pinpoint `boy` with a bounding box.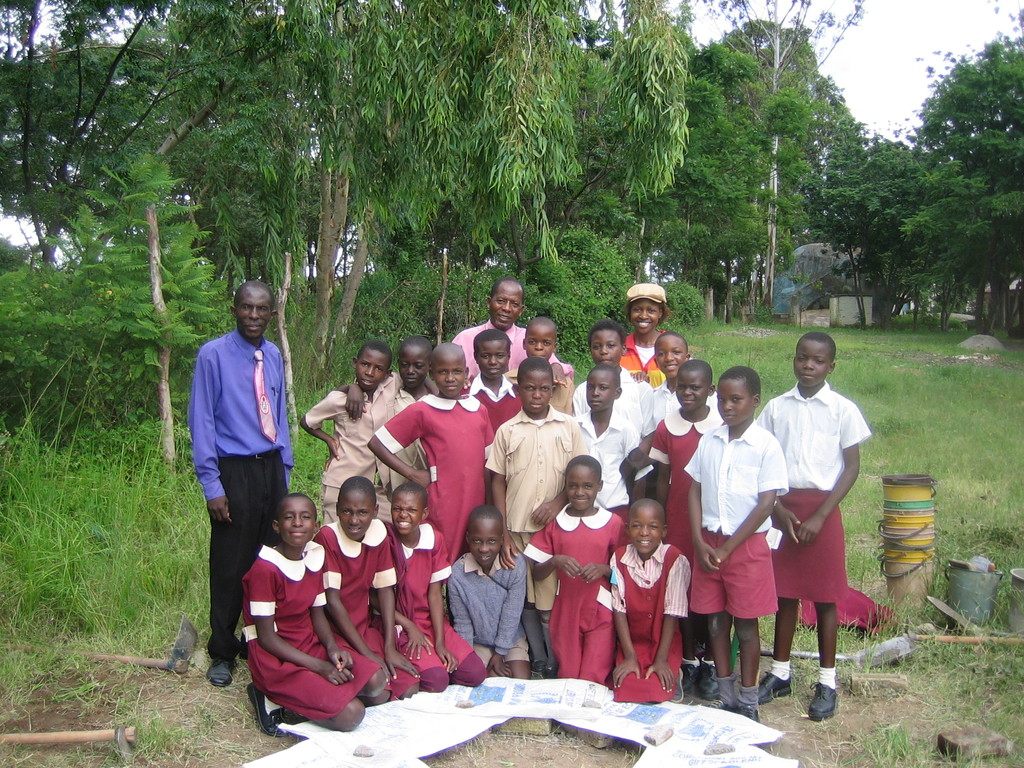
[left=487, top=356, right=589, bottom=676].
